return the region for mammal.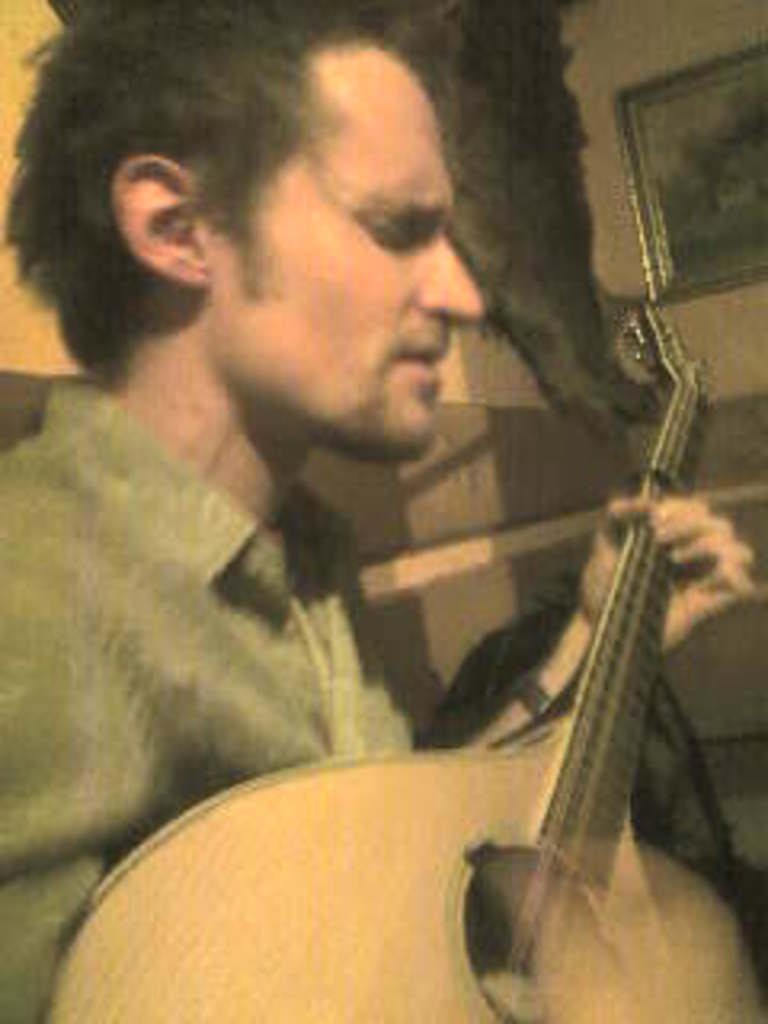
bbox=[6, 54, 659, 1023].
